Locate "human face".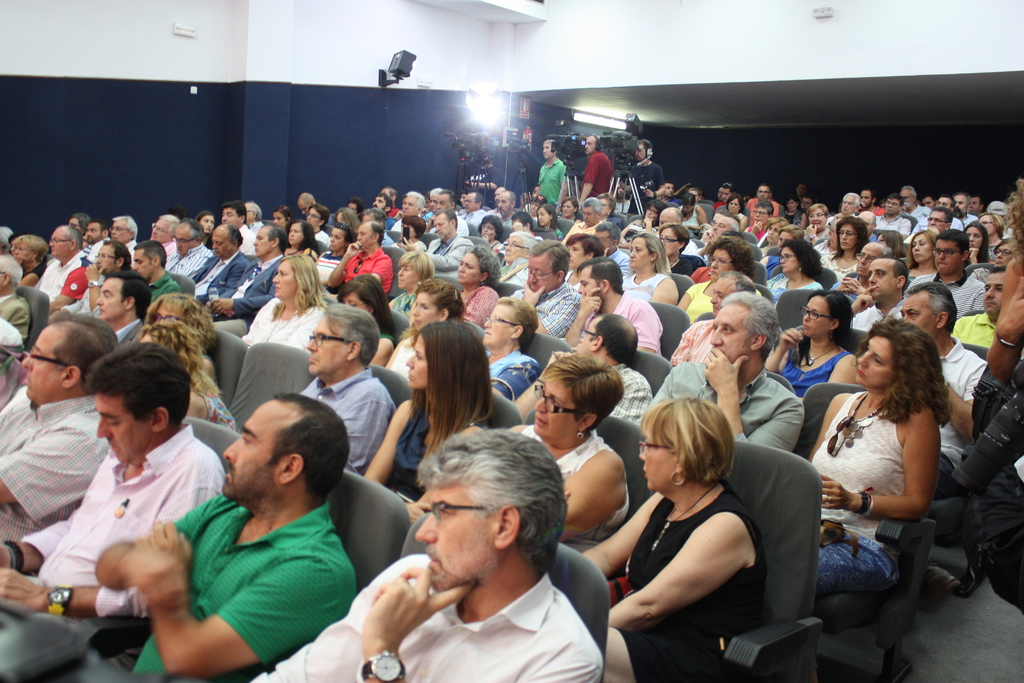
Bounding box: pyautogui.locateOnScreen(504, 236, 527, 265).
